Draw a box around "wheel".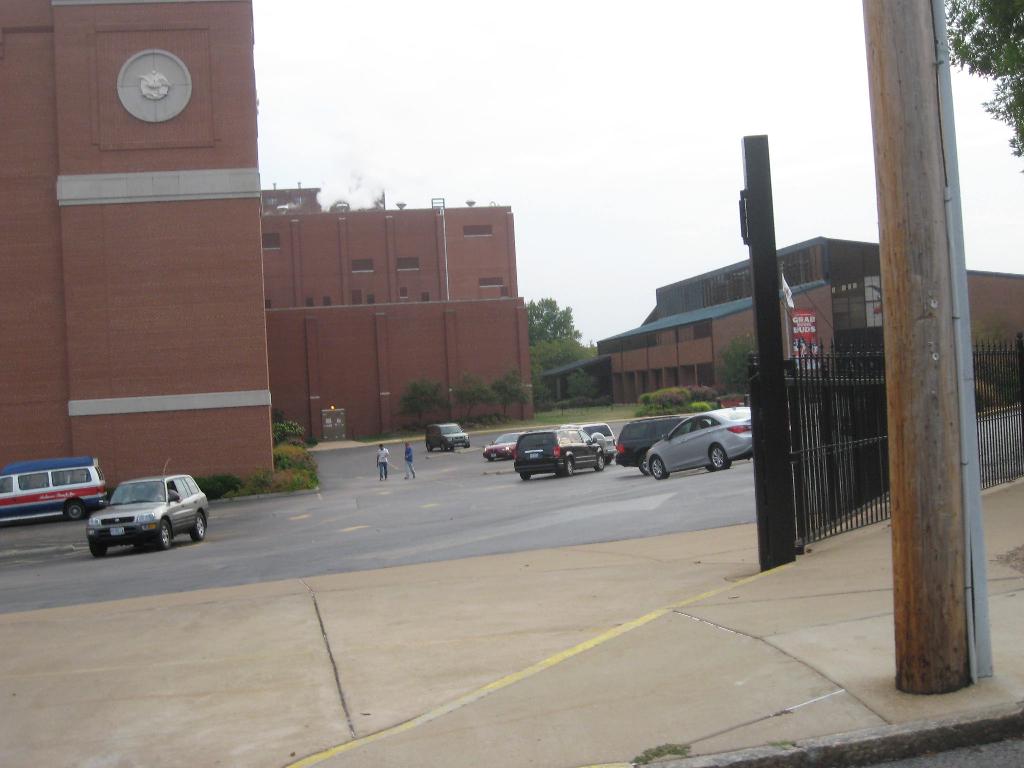
<region>595, 456, 605, 470</region>.
